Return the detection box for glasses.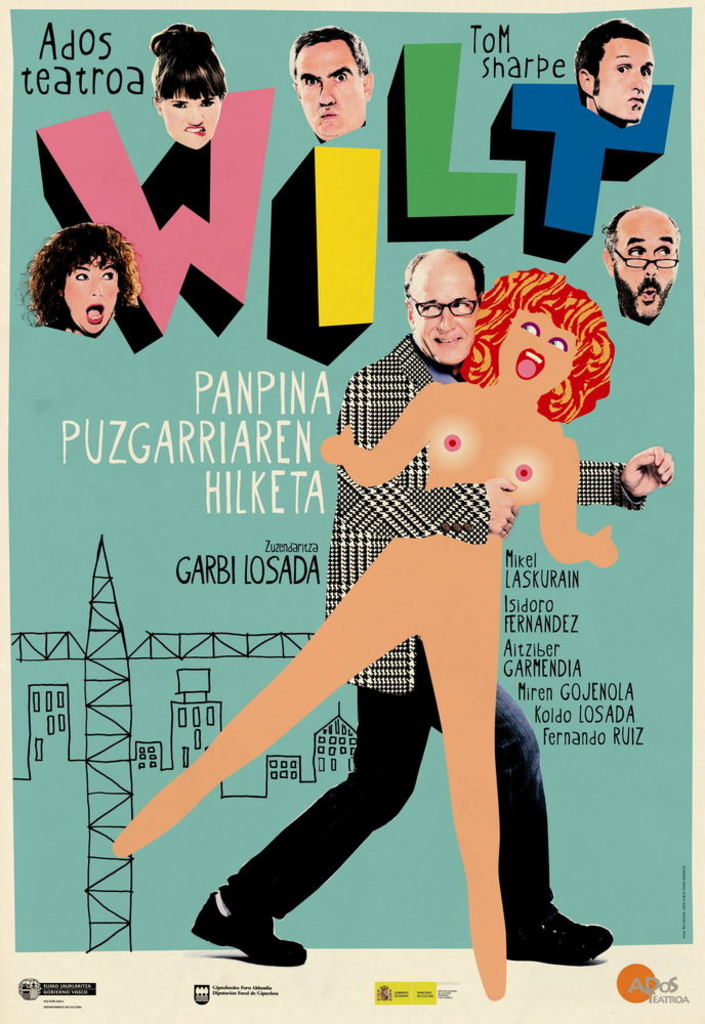
rect(398, 287, 488, 324).
